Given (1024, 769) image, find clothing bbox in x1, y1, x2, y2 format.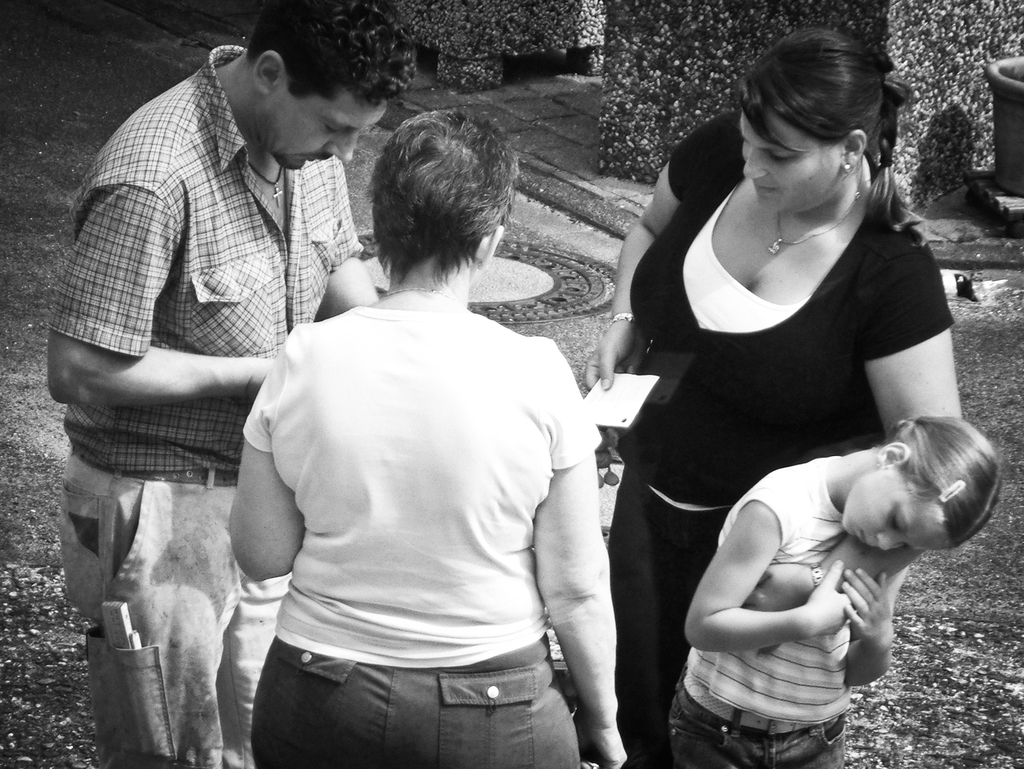
50, 40, 353, 768.
